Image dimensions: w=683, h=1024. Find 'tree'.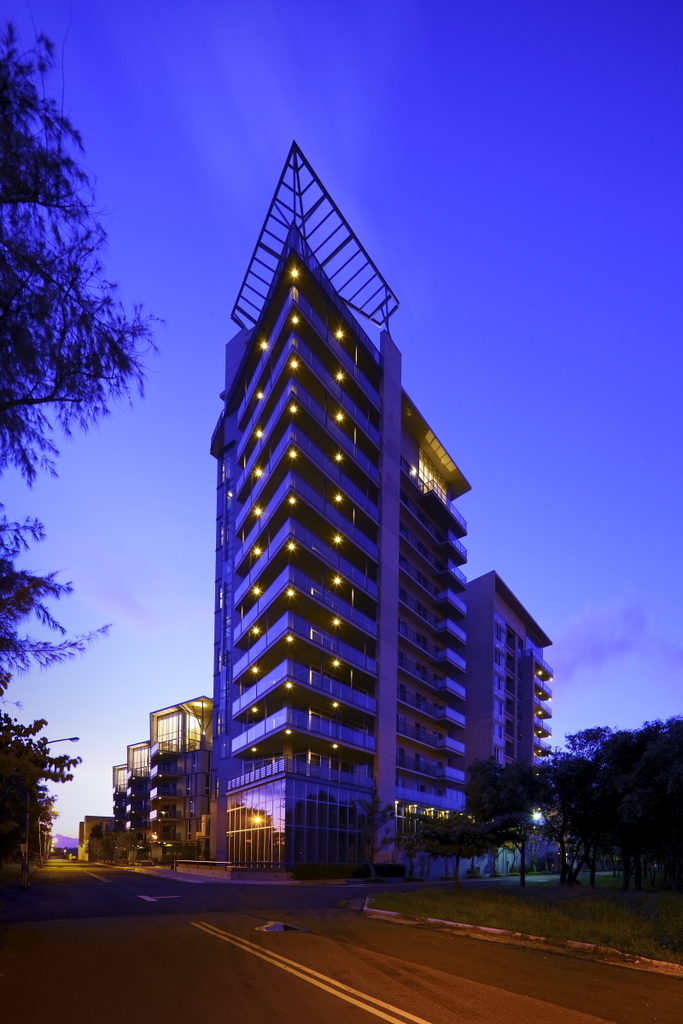
0, 18, 167, 674.
